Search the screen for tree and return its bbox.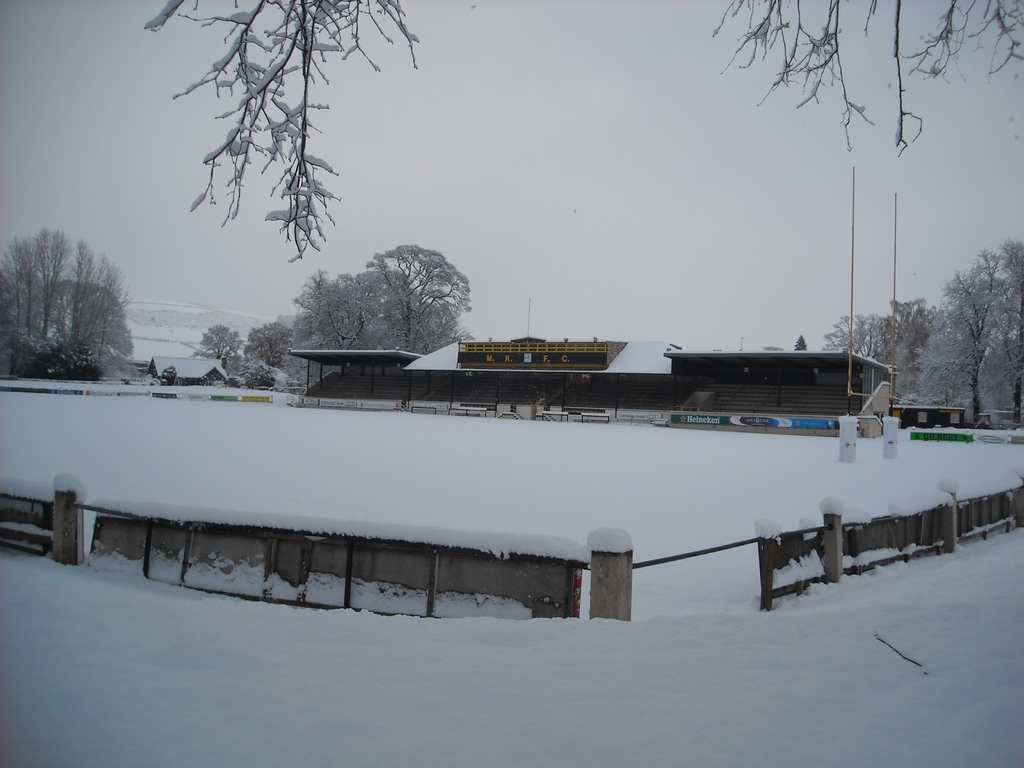
Found: box(890, 298, 948, 357).
